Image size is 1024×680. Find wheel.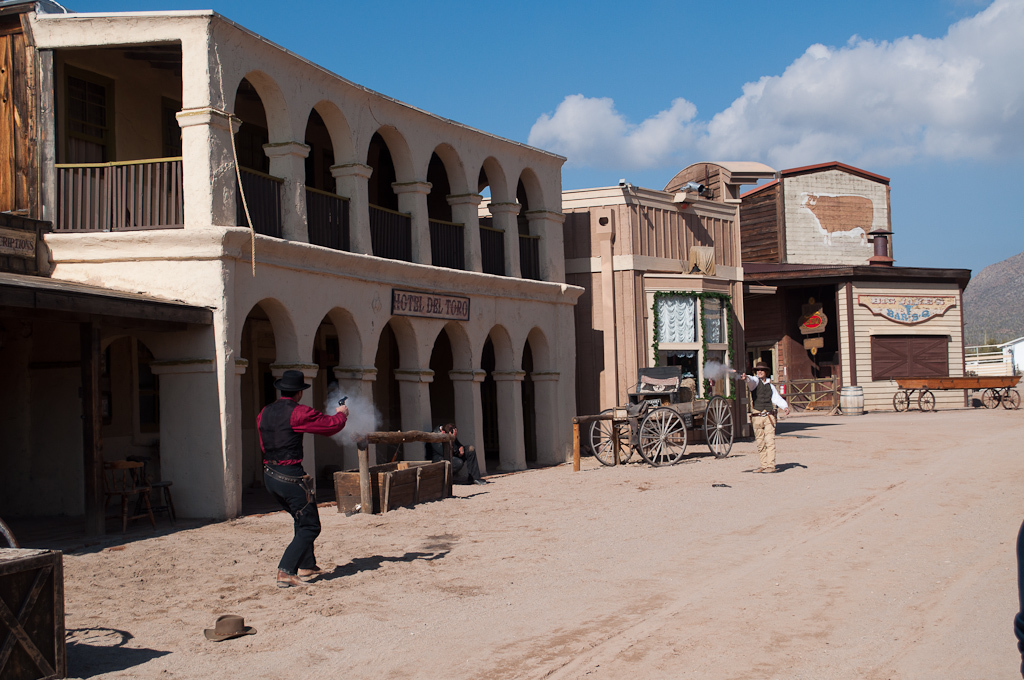
<region>1000, 387, 1022, 411</region>.
